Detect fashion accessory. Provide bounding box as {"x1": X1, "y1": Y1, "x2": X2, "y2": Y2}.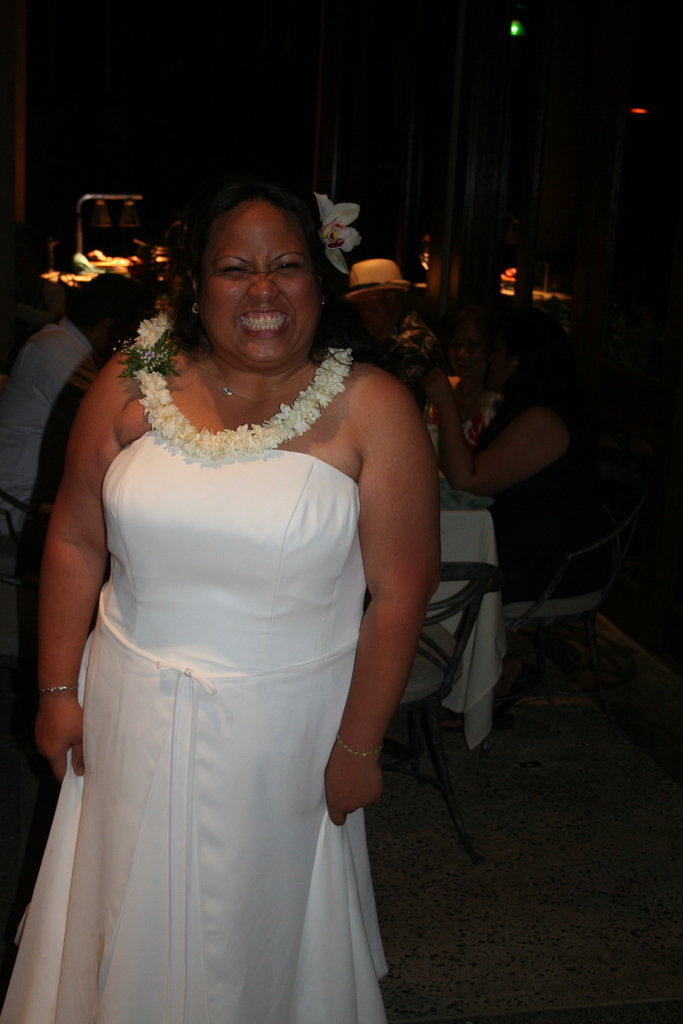
{"x1": 309, "y1": 185, "x2": 363, "y2": 274}.
